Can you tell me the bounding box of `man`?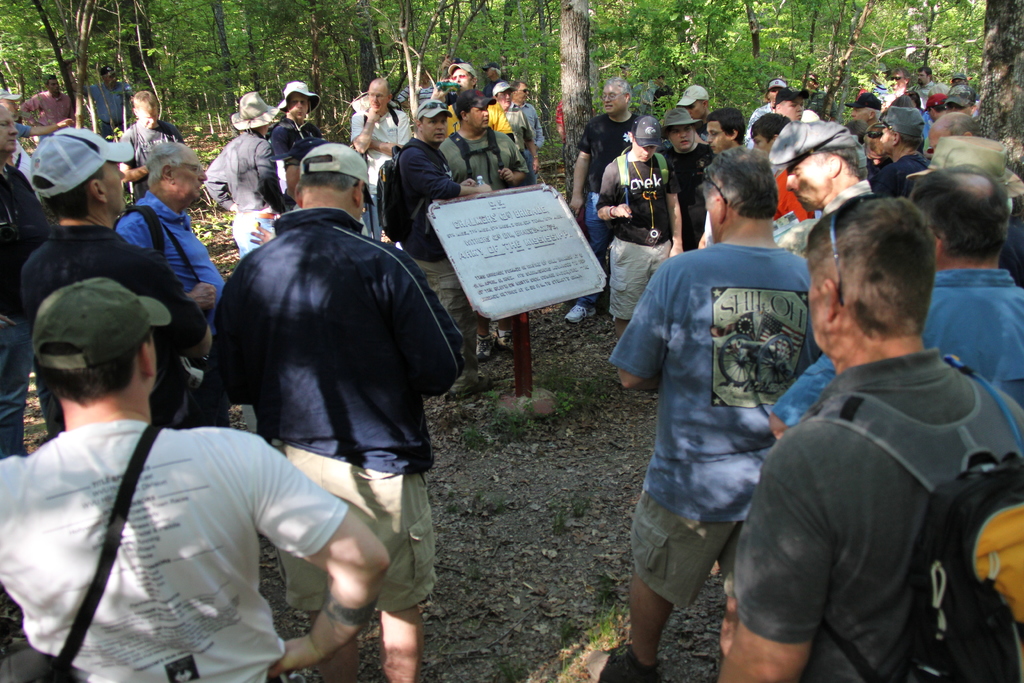
bbox(573, 82, 638, 306).
